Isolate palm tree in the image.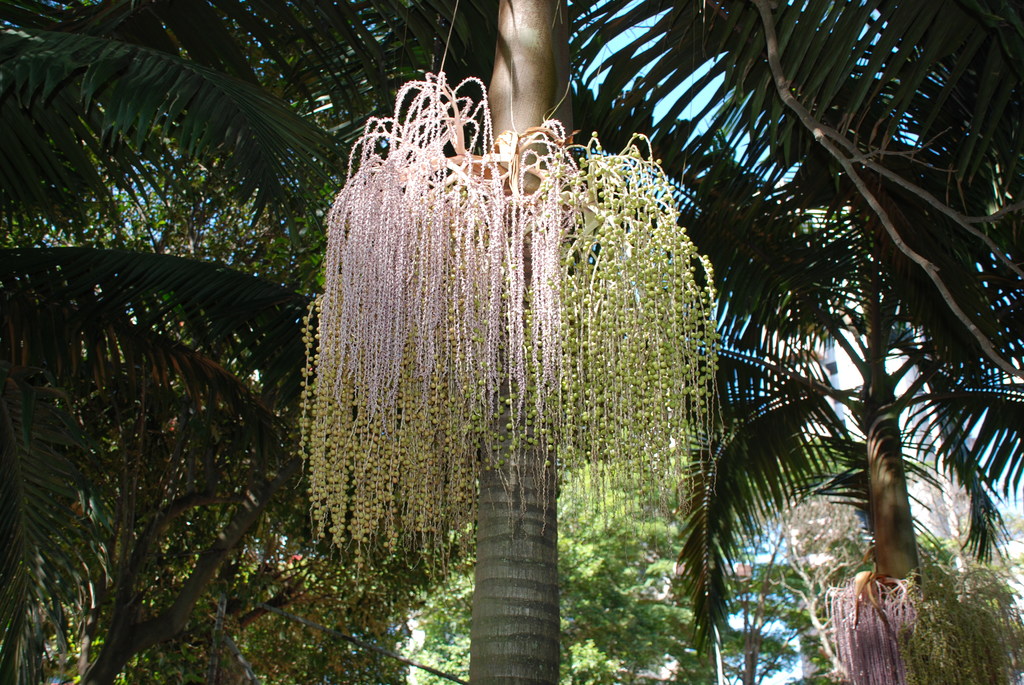
Isolated region: bbox(90, 352, 338, 668).
